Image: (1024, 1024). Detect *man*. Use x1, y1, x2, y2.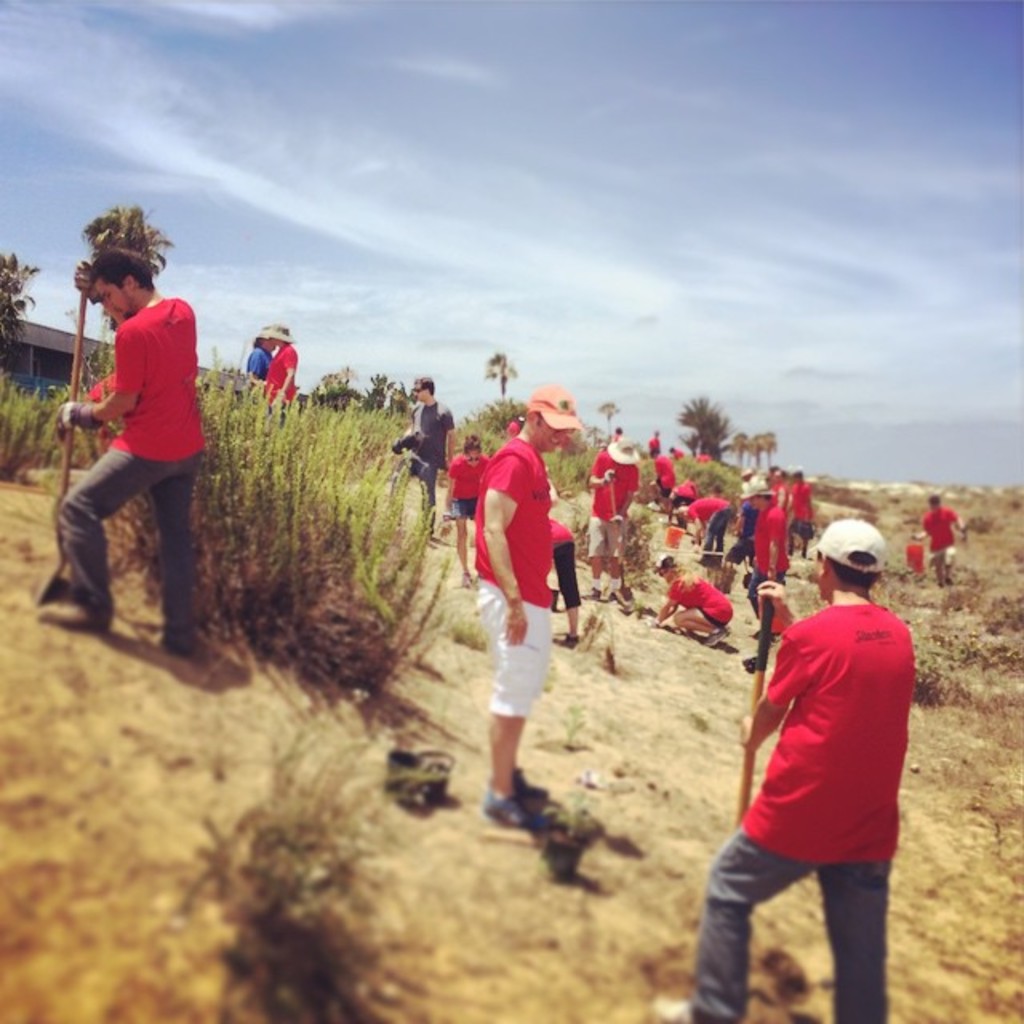
675, 494, 734, 555.
